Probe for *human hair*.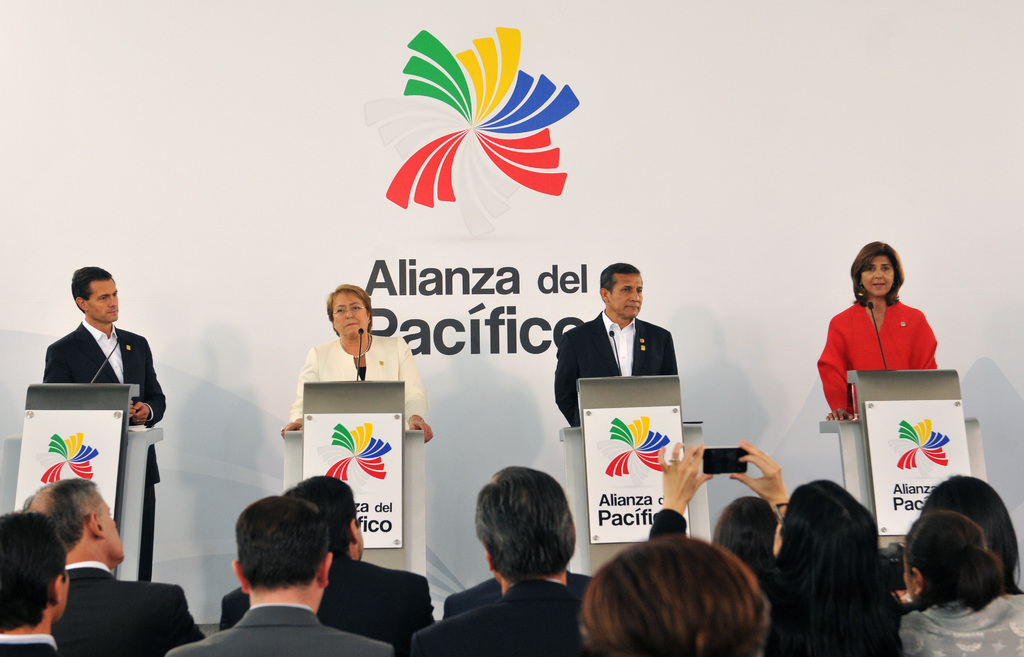
Probe result: bbox=[68, 264, 112, 316].
